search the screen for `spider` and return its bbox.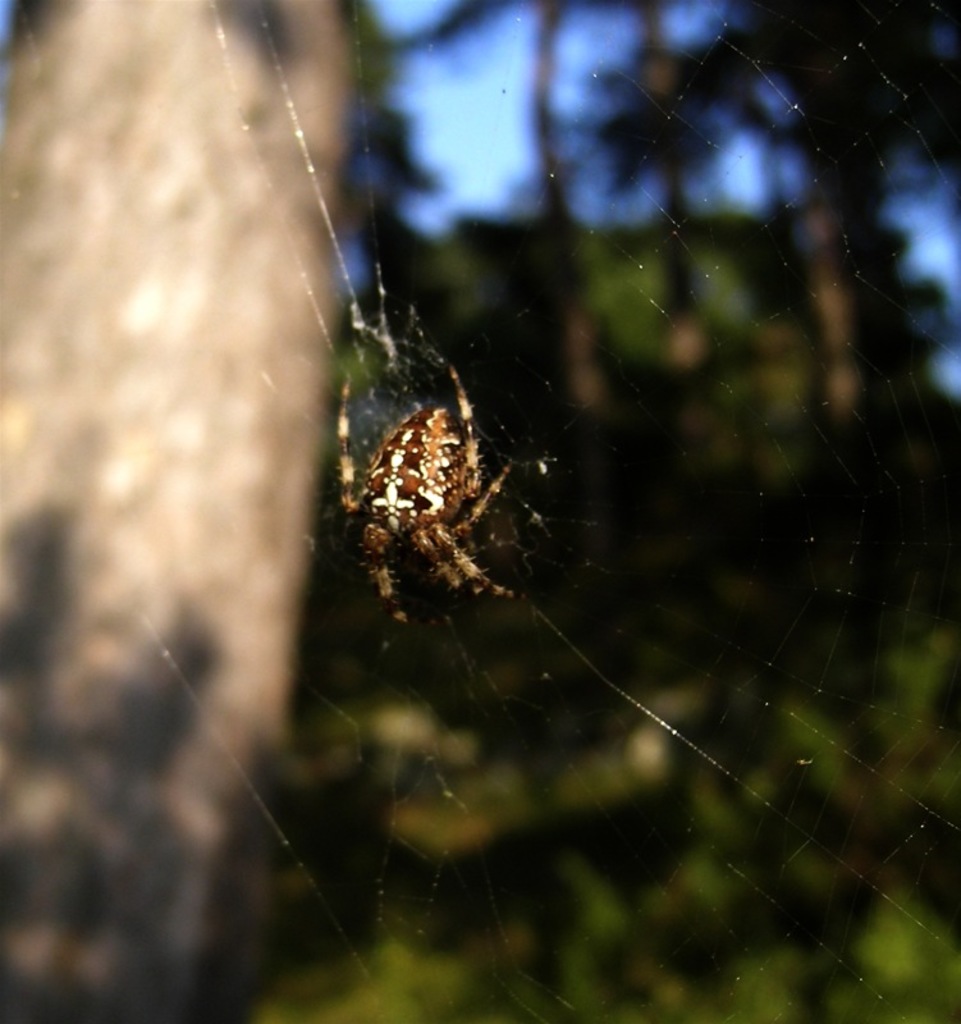
Found: <bbox>333, 357, 517, 628</bbox>.
